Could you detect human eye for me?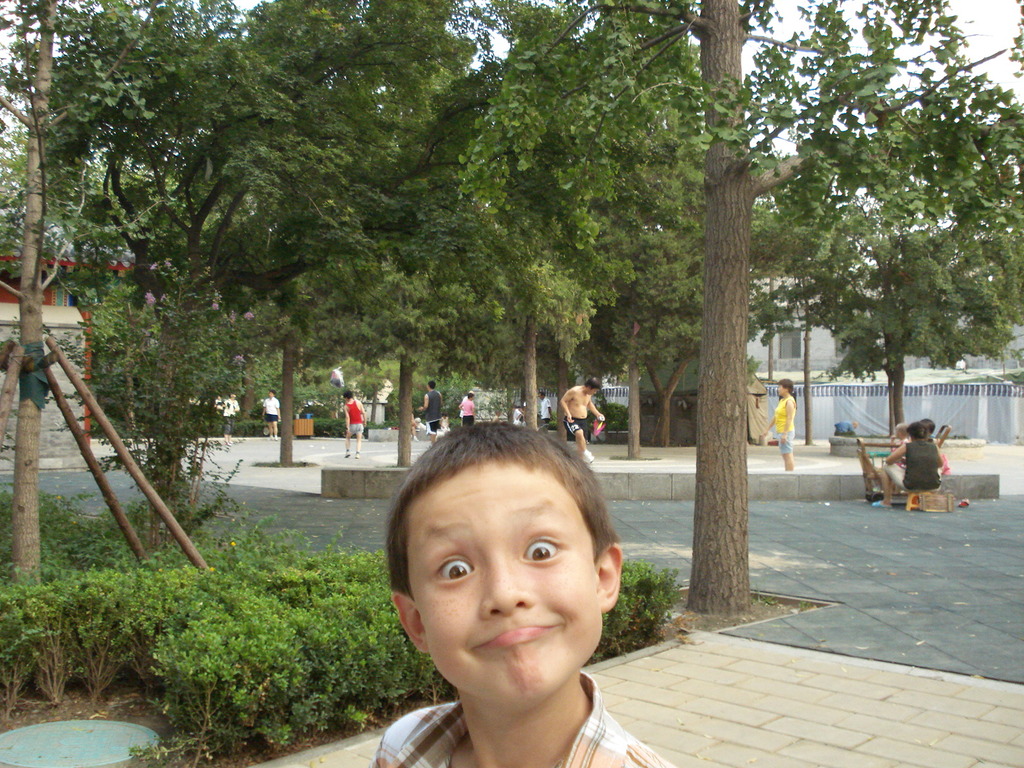
Detection result: (x1=429, y1=554, x2=479, y2=584).
